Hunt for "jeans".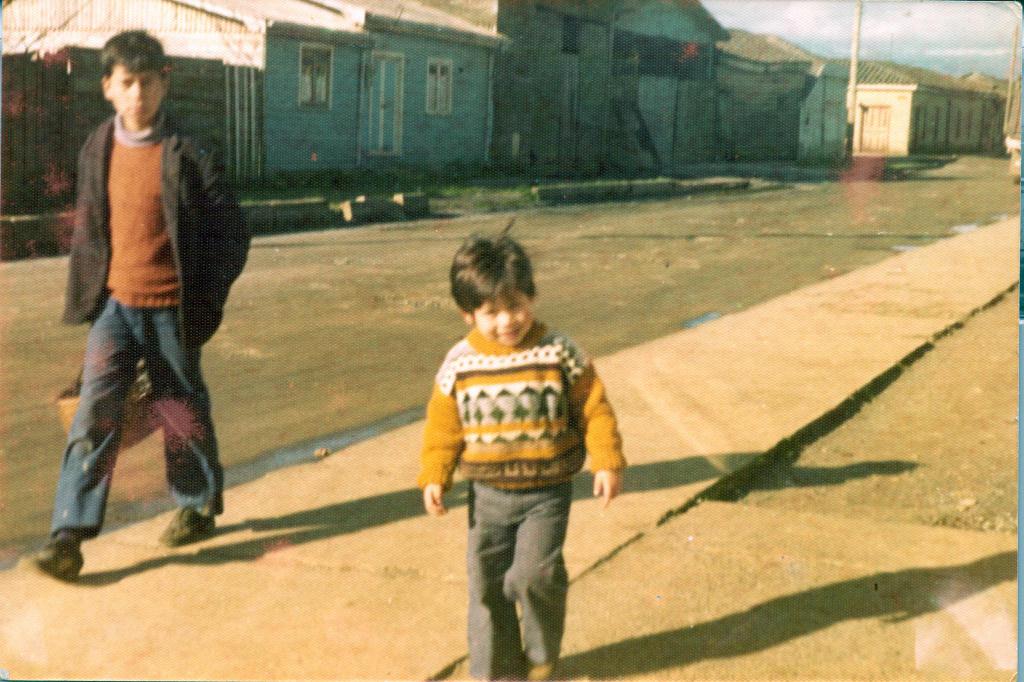
Hunted down at bbox(51, 293, 220, 539).
